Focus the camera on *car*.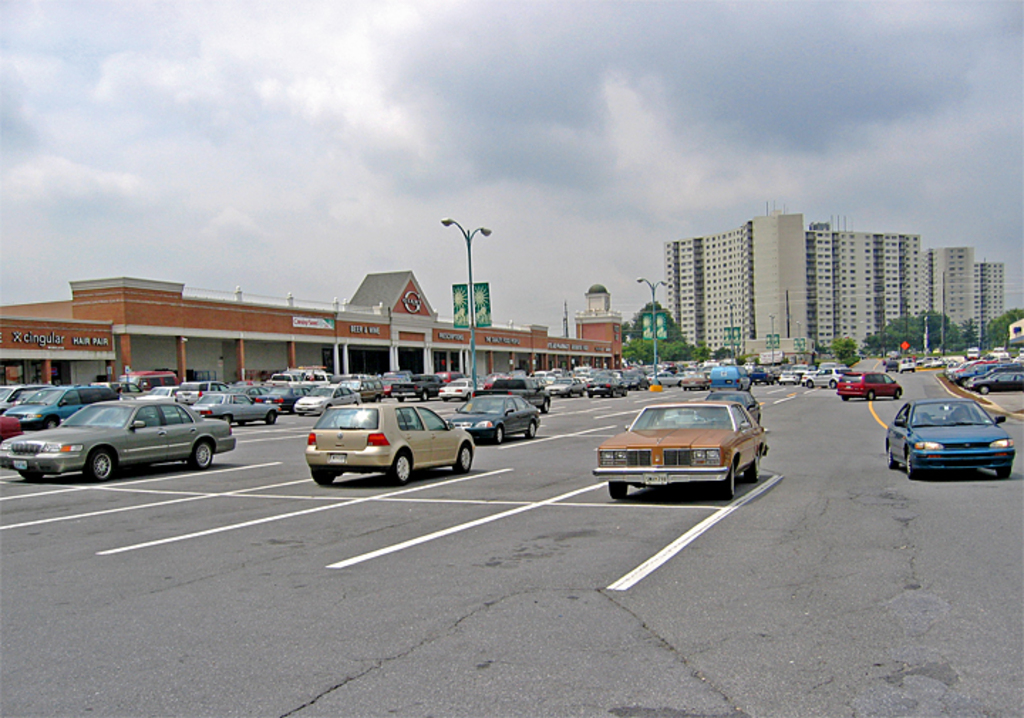
Focus region: locate(705, 387, 761, 418).
